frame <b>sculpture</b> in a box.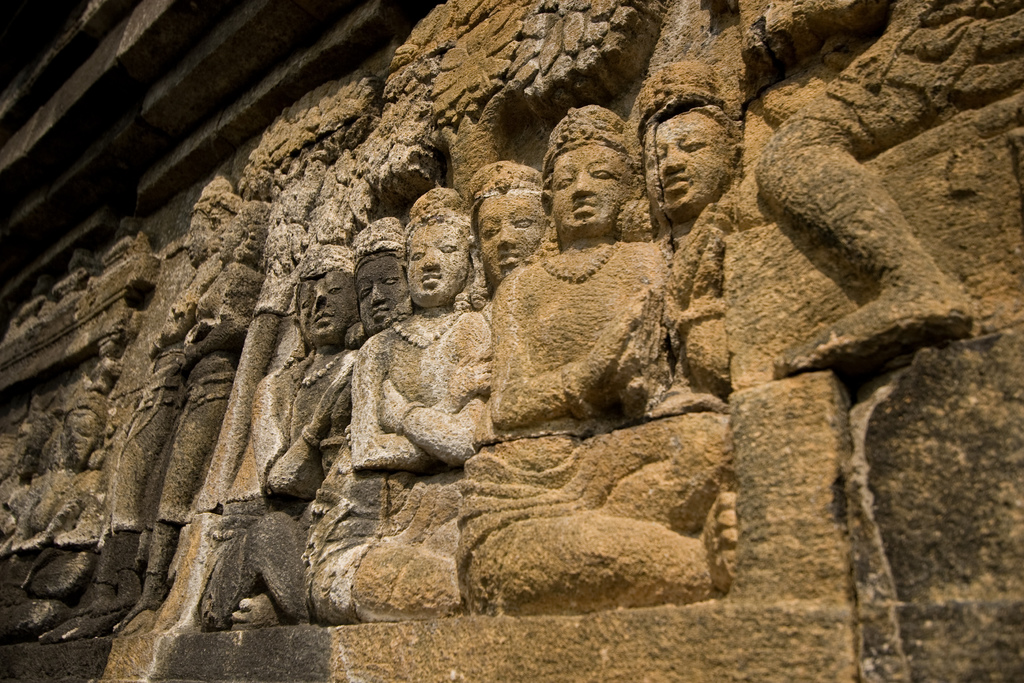
bbox=[72, 66, 922, 614].
